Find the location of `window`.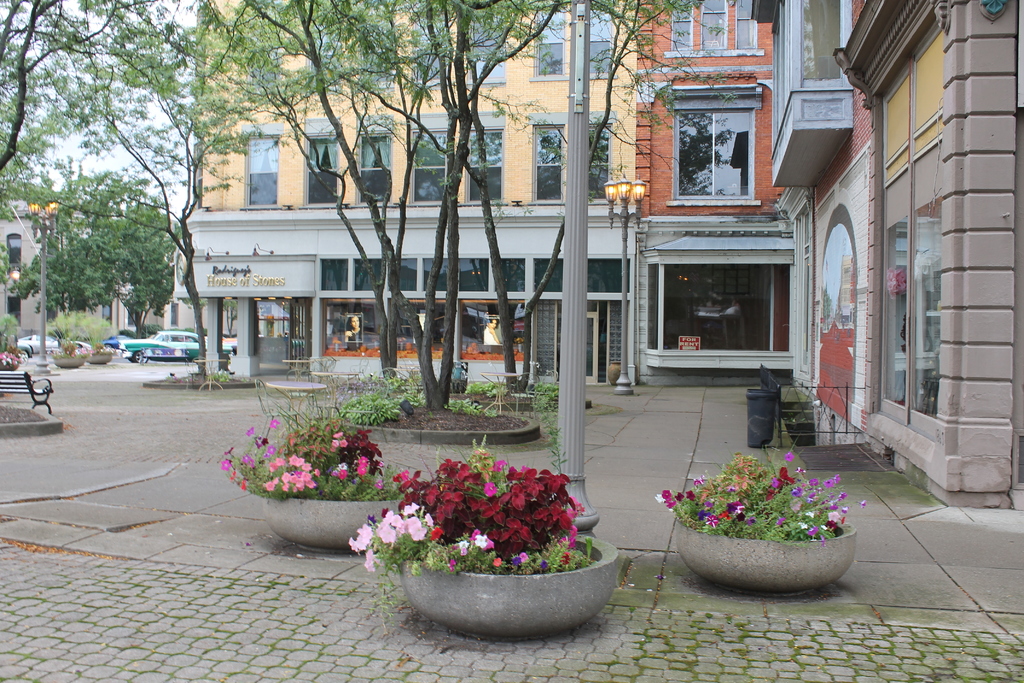
Location: (x1=355, y1=117, x2=391, y2=205).
